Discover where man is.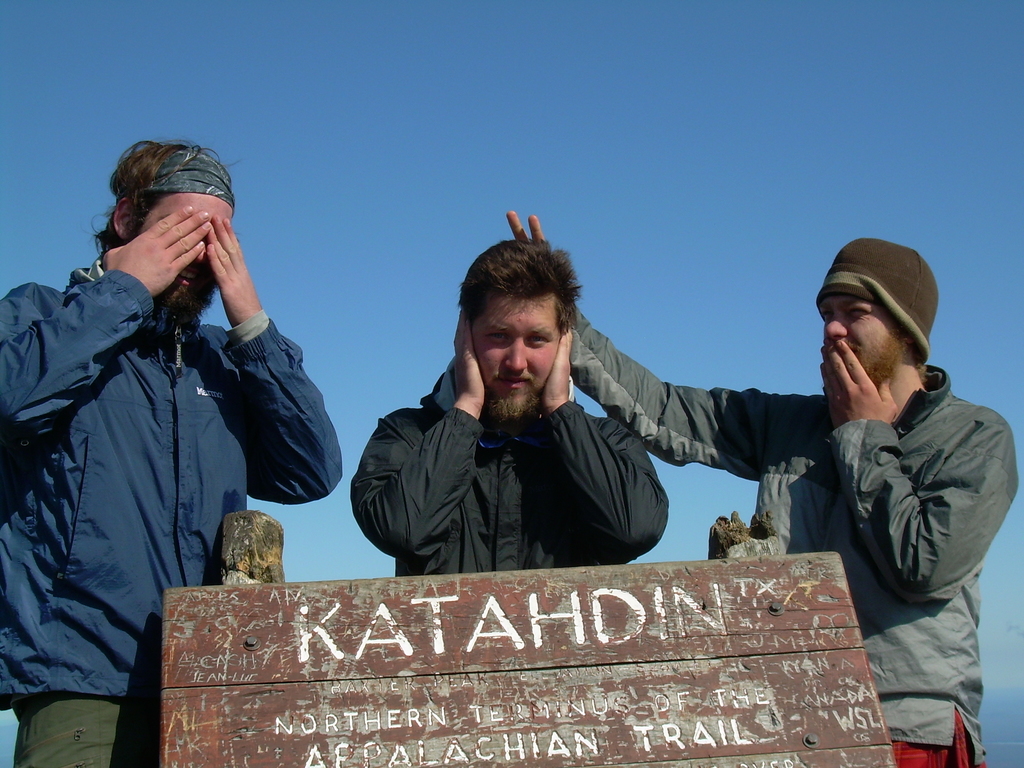
Discovered at detection(501, 207, 1018, 767).
